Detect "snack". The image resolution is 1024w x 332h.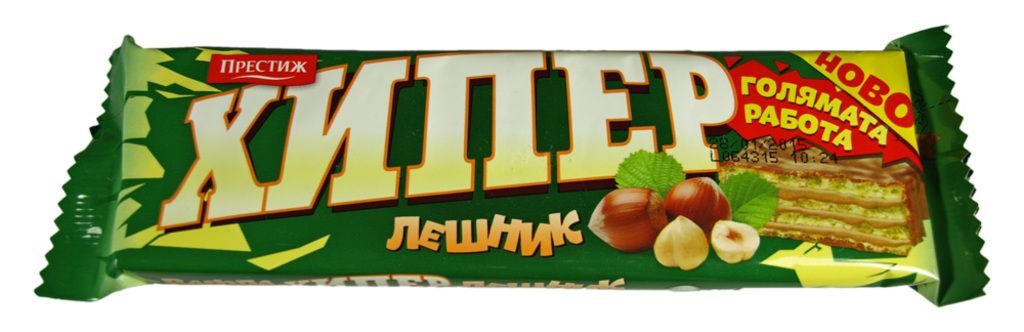
l=708, t=146, r=942, b=253.
